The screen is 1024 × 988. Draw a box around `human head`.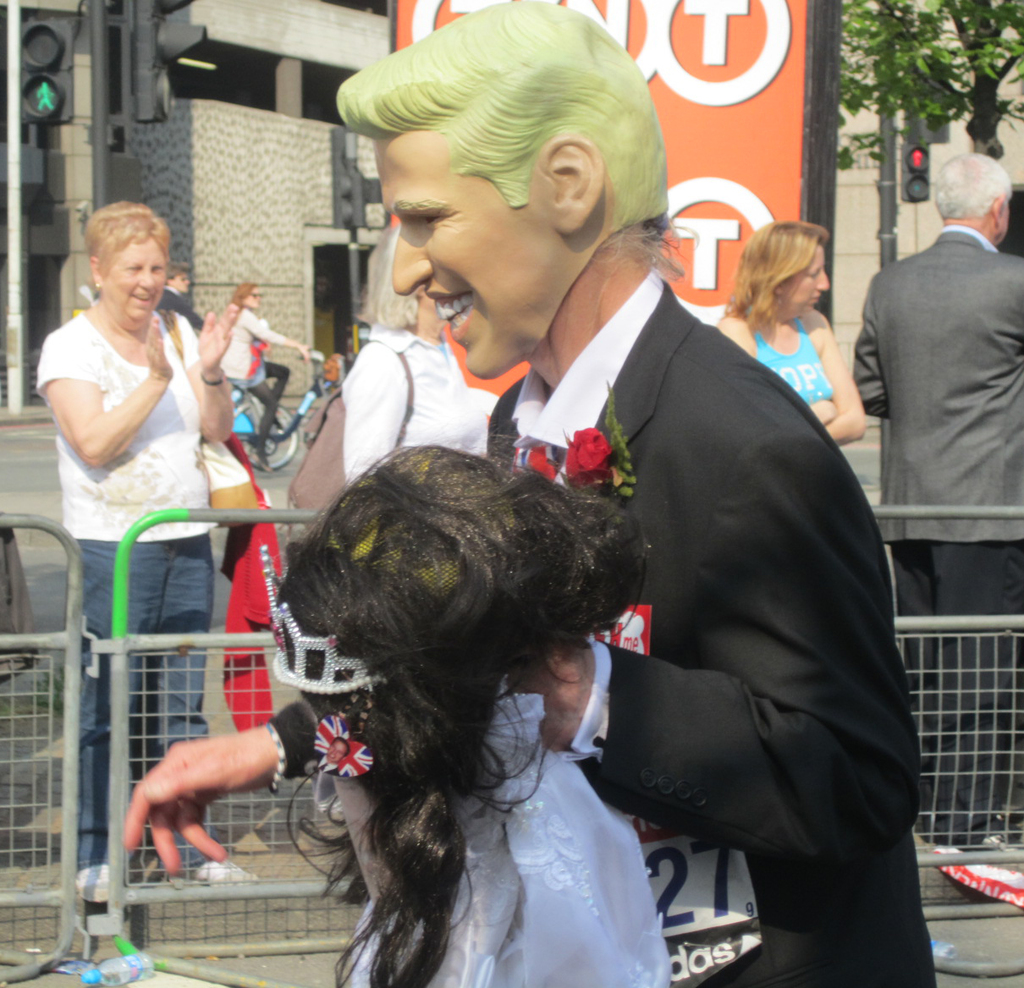
[left=930, top=155, right=1014, bottom=249].
